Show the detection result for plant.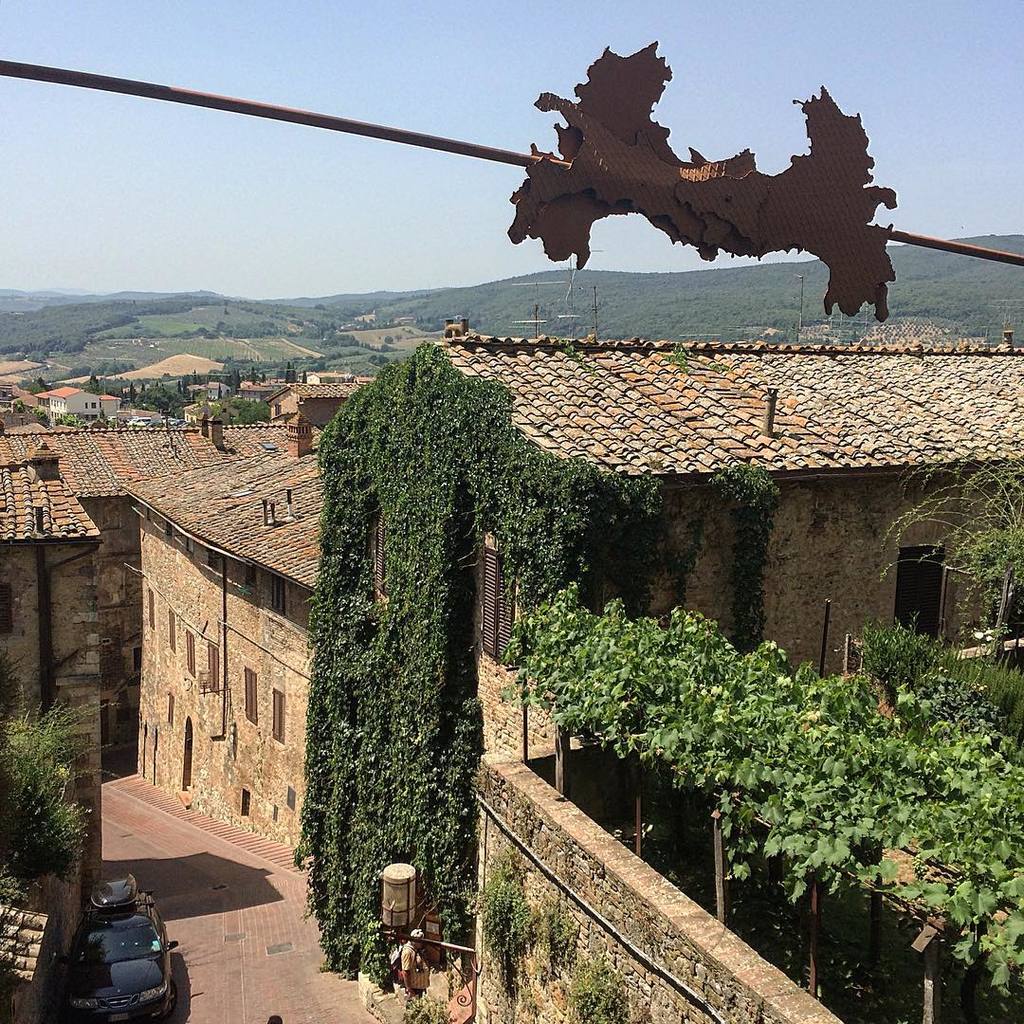
[left=558, top=340, right=596, bottom=381].
